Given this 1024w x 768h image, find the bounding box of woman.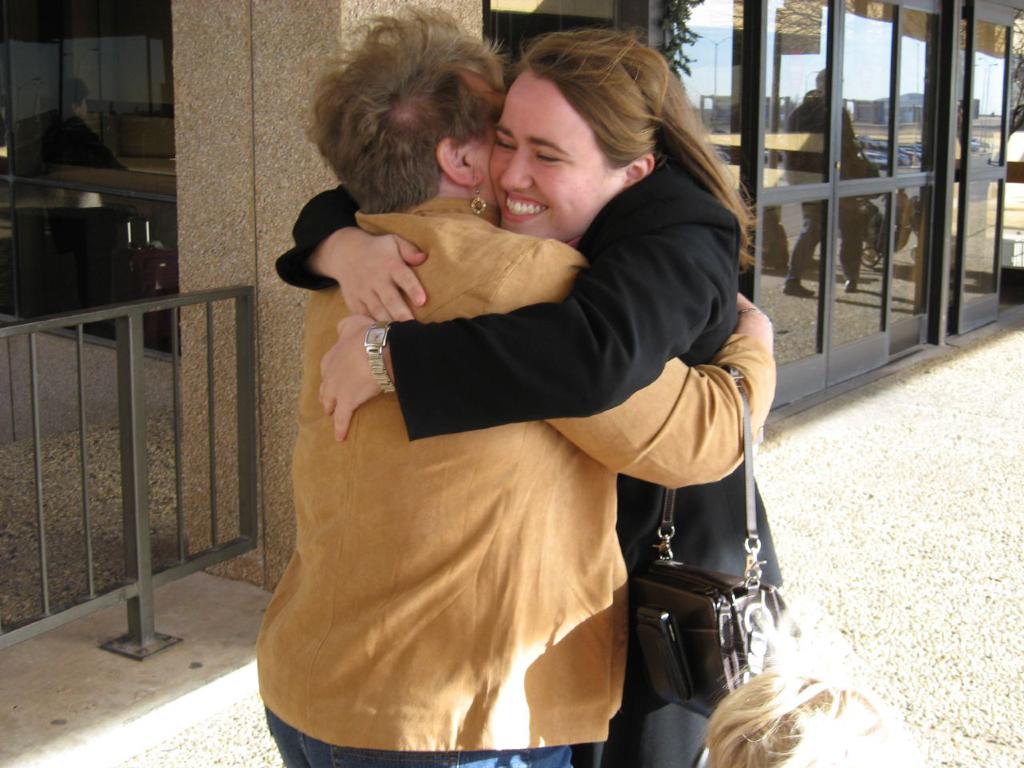
255:0:777:767.
